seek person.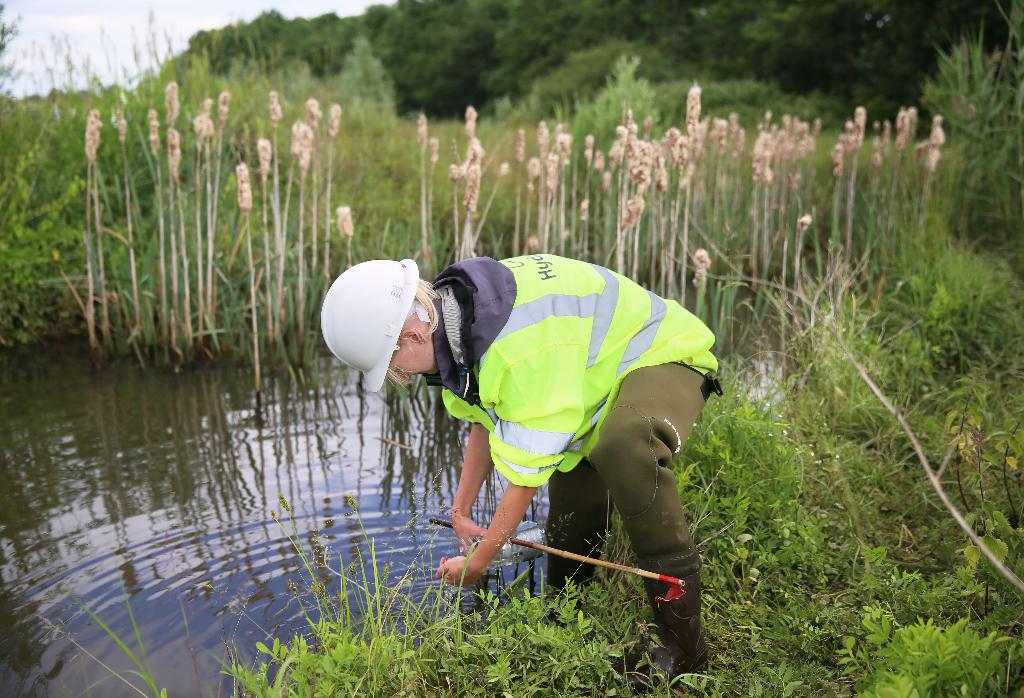
308,259,722,685.
